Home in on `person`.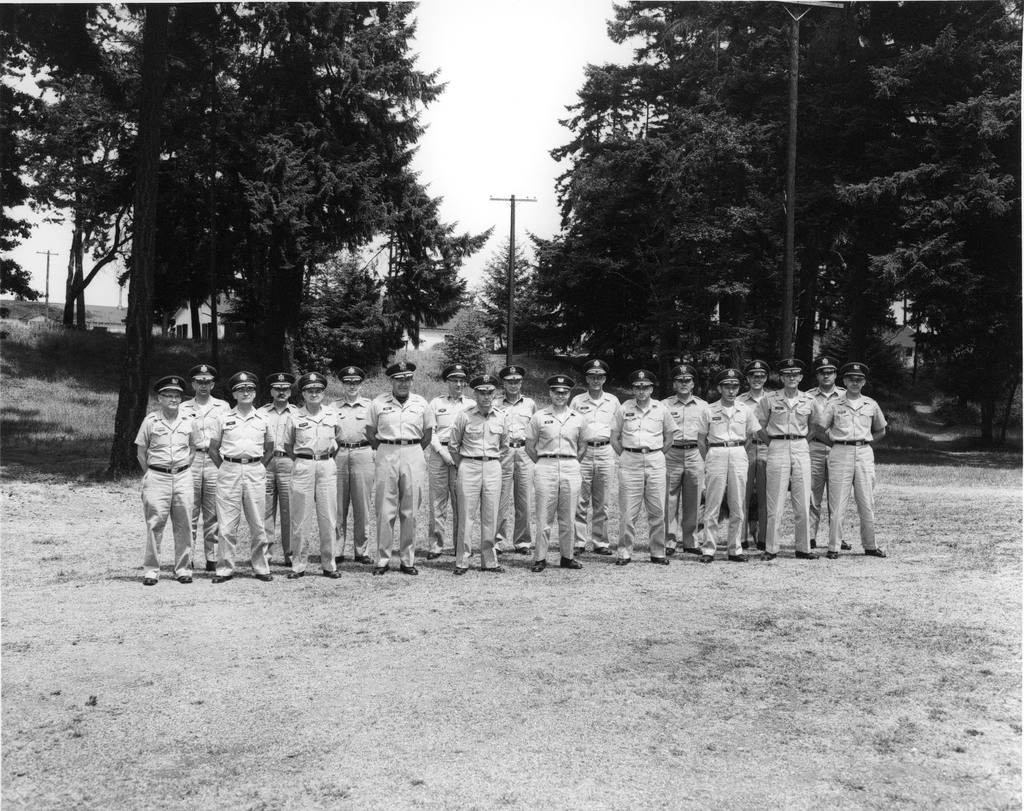
Homed in at crop(337, 365, 374, 567).
